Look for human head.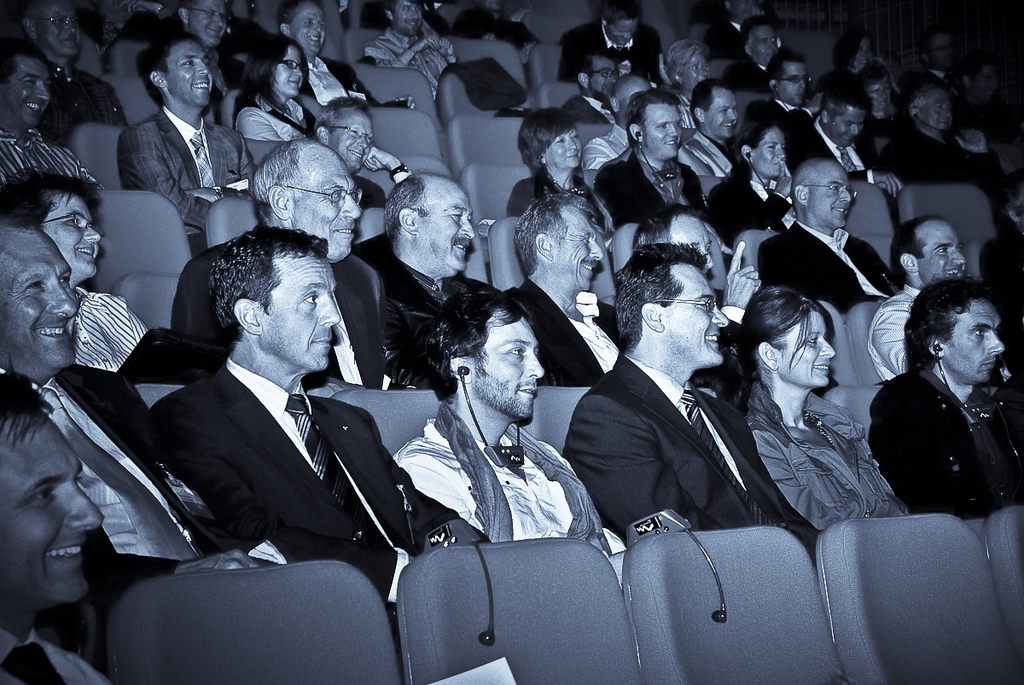
Found: region(791, 159, 858, 229).
